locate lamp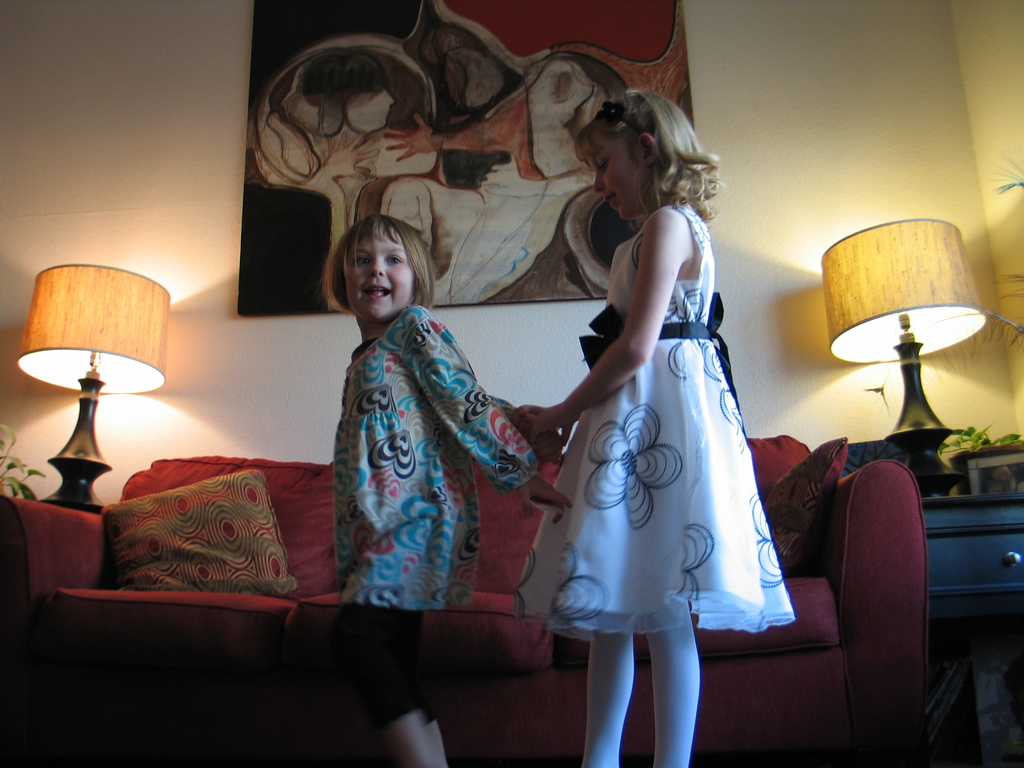
pyautogui.locateOnScreen(16, 262, 171, 515)
